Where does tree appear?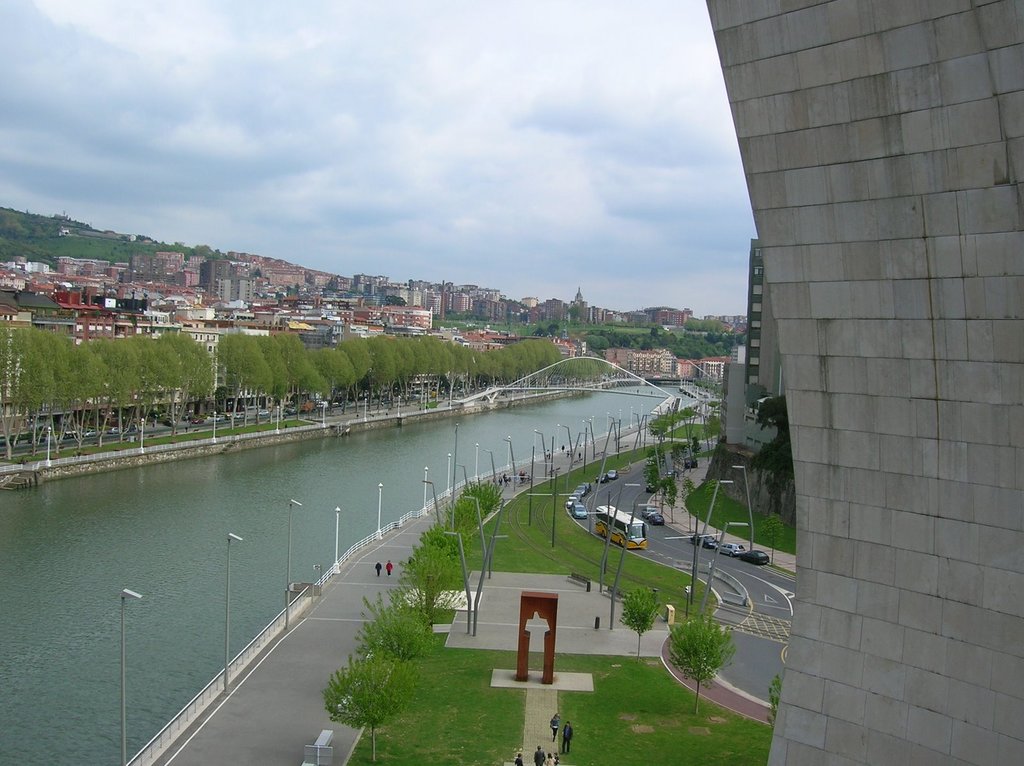
Appears at [291, 330, 333, 389].
